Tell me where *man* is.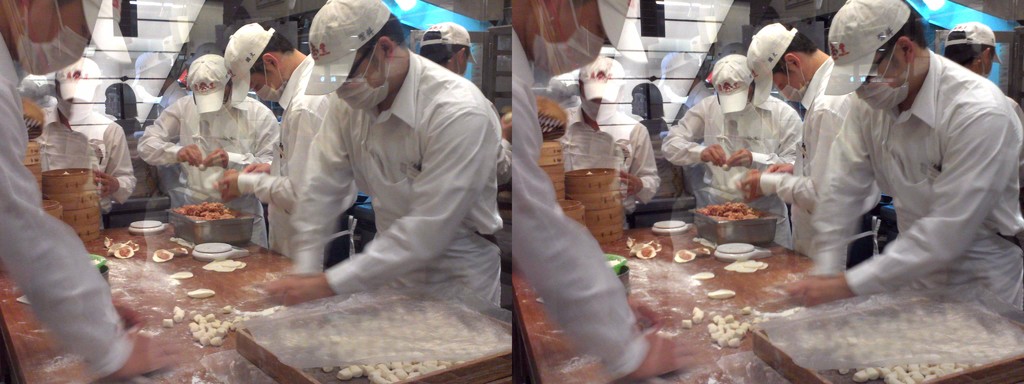
*man* is at select_region(413, 22, 478, 77).
